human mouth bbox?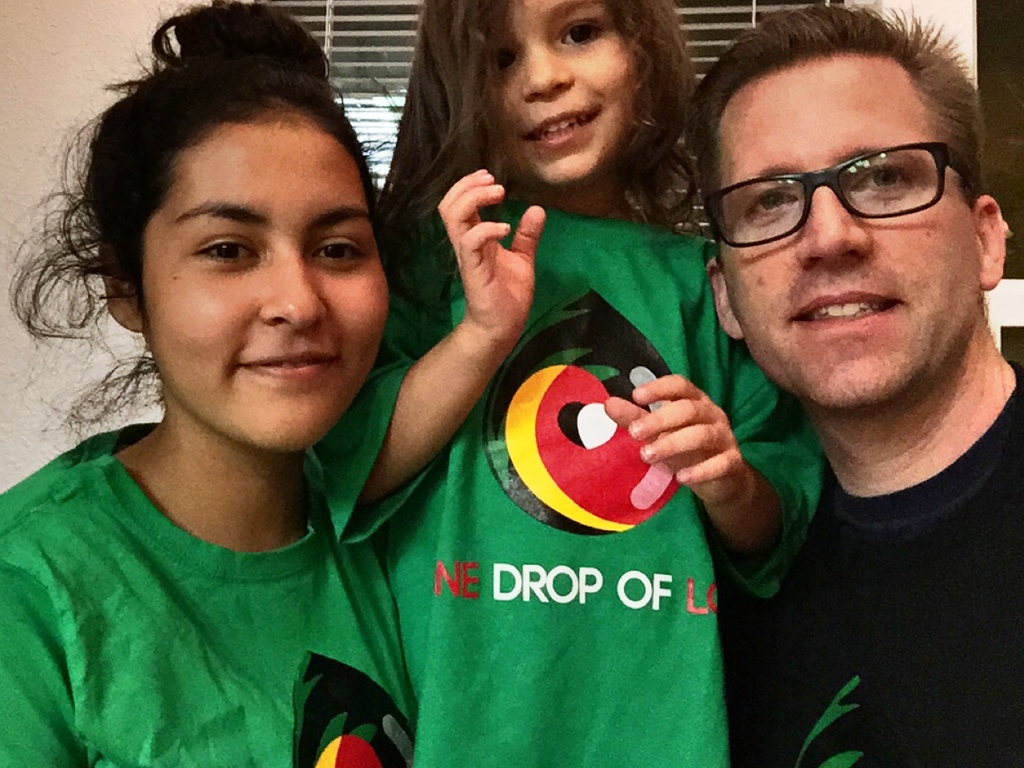
[523,101,607,150]
